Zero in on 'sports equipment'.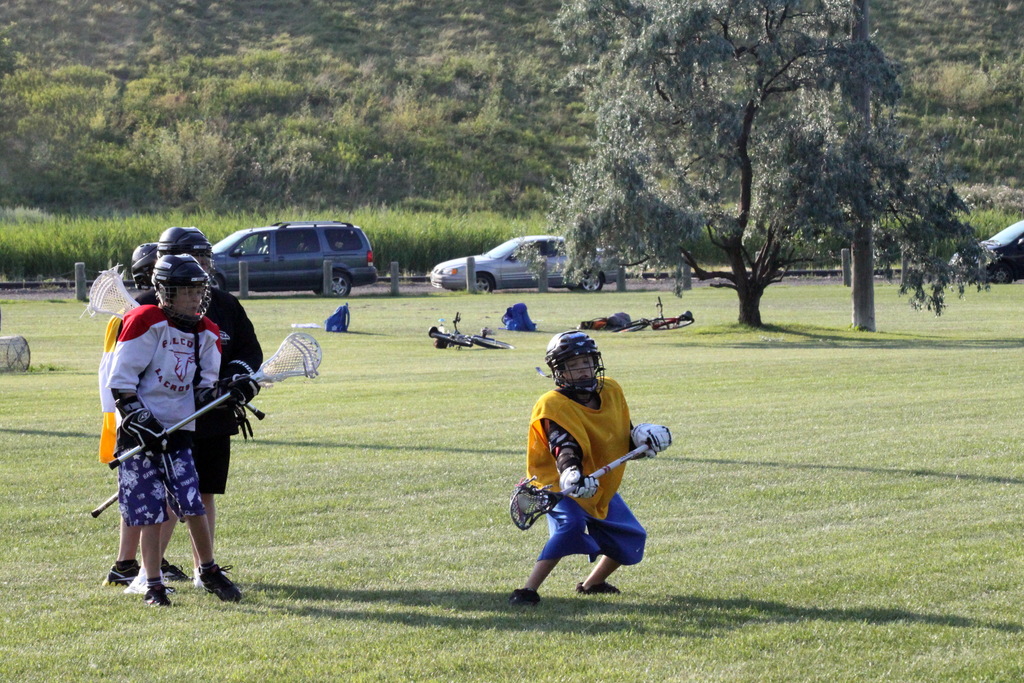
Zeroed in: {"left": 114, "top": 400, "right": 172, "bottom": 462}.
